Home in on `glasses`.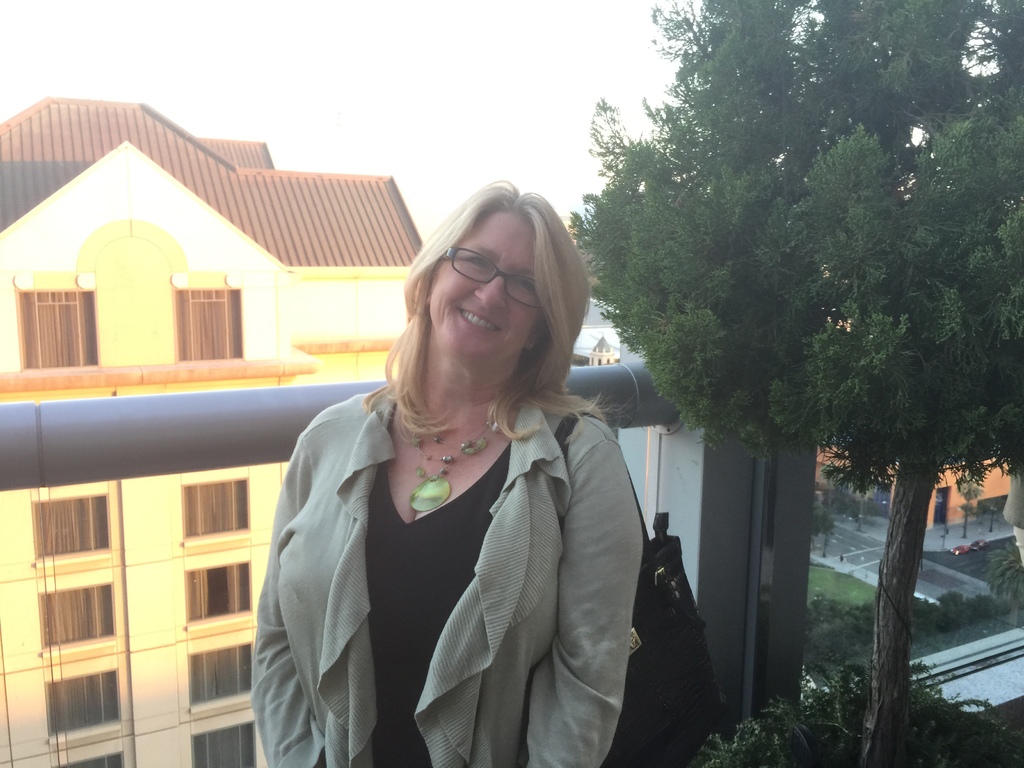
Homed in at <bbox>422, 253, 562, 308</bbox>.
